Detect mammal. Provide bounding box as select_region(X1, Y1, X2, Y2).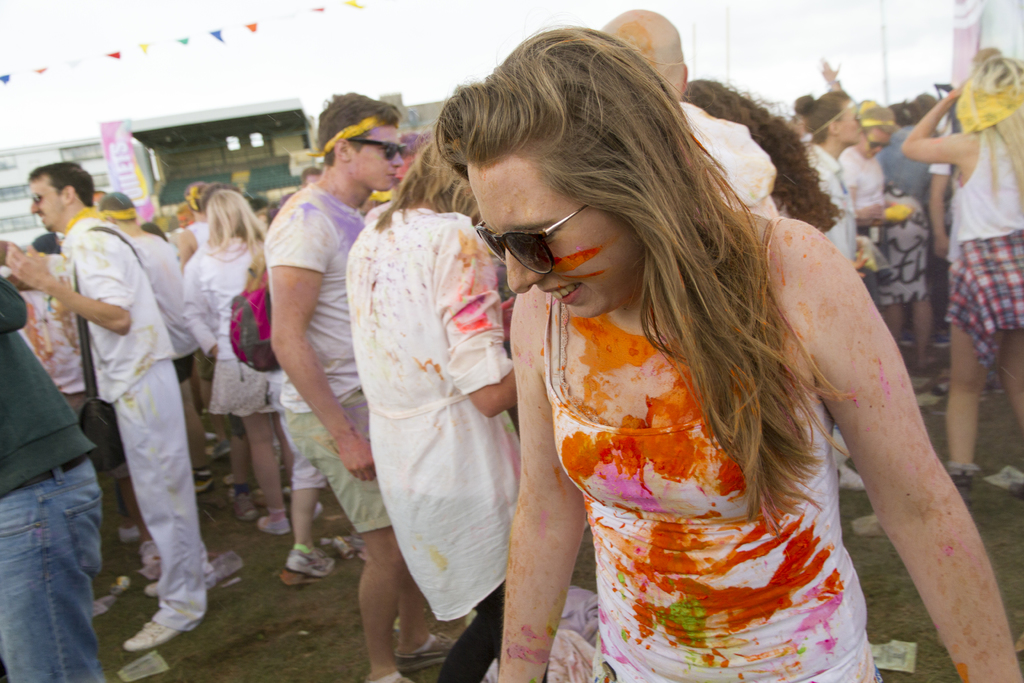
select_region(837, 95, 909, 334).
